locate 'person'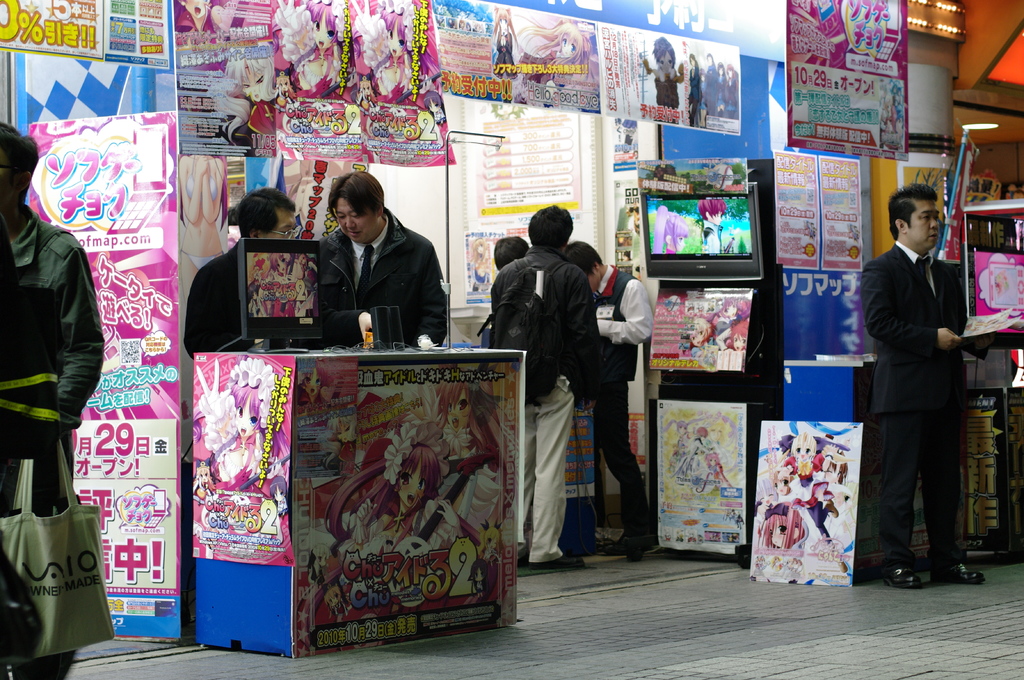
<bbox>647, 199, 689, 255</bbox>
